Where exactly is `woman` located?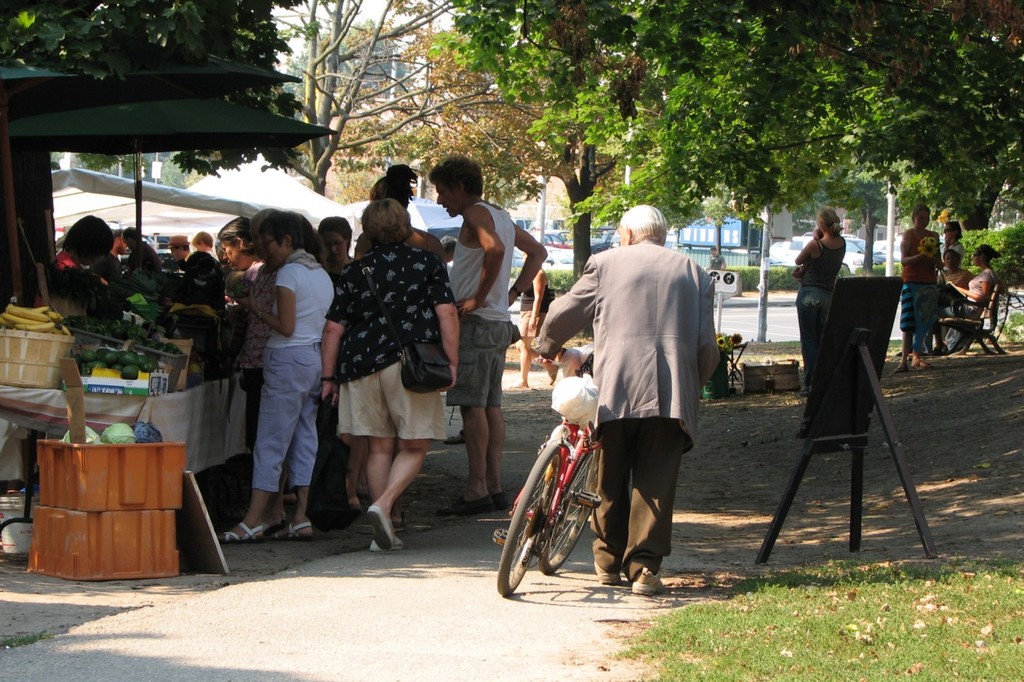
Its bounding box is (320,198,462,551).
